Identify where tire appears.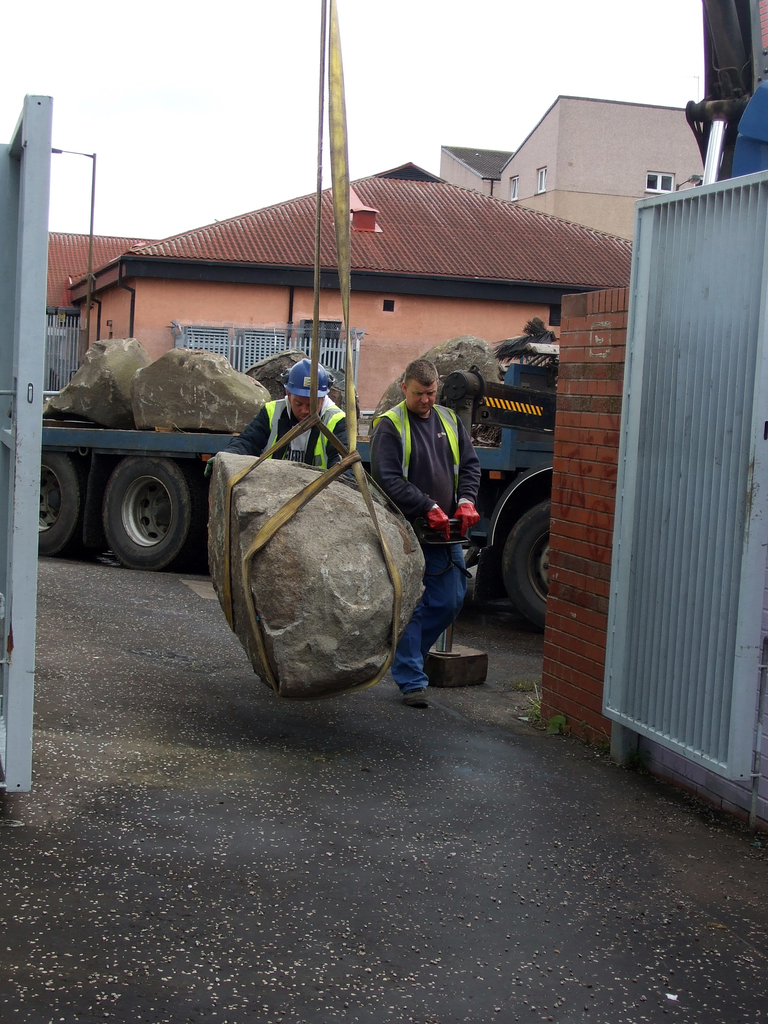
Appears at [87,449,182,564].
